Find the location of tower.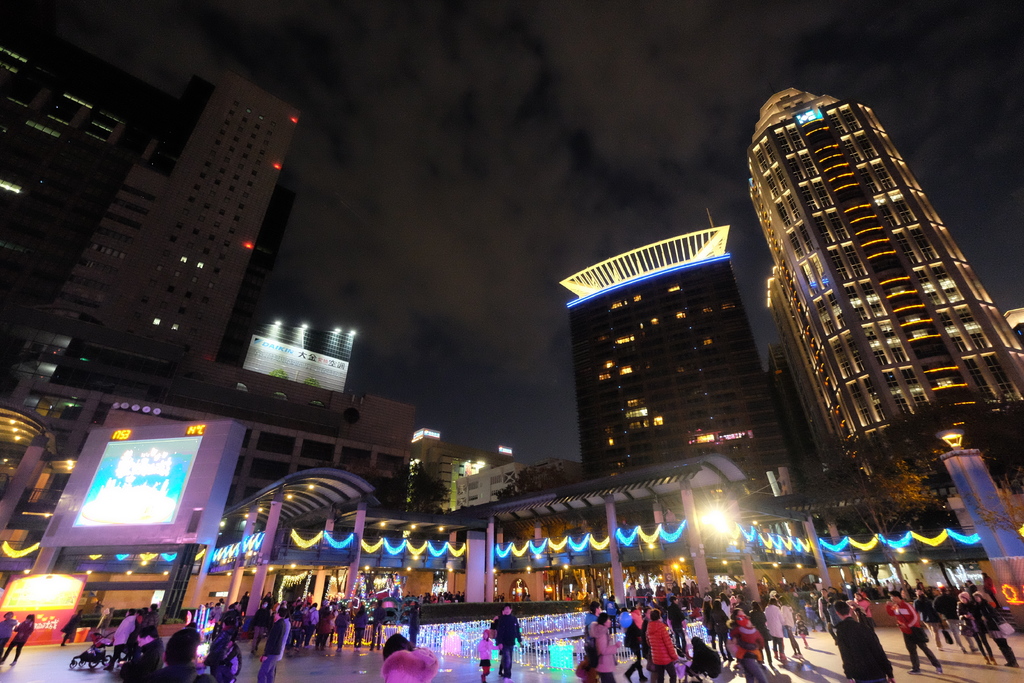
Location: rect(756, 85, 1023, 497).
